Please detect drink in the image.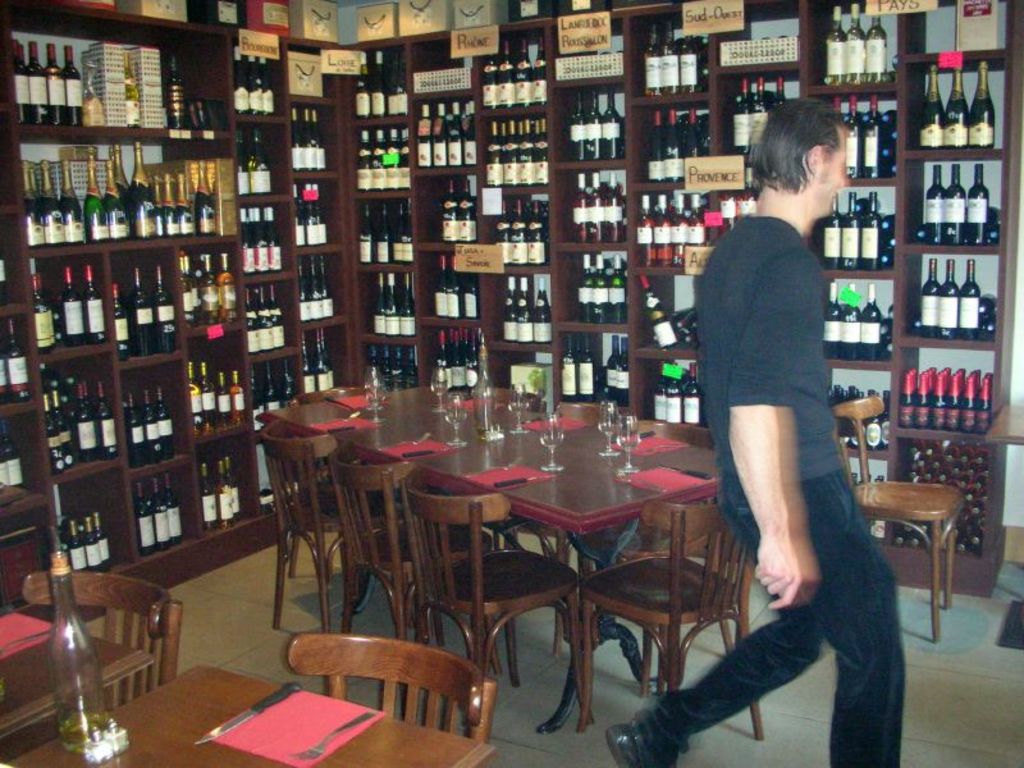
<bbox>714, 188, 736, 238</bbox>.
